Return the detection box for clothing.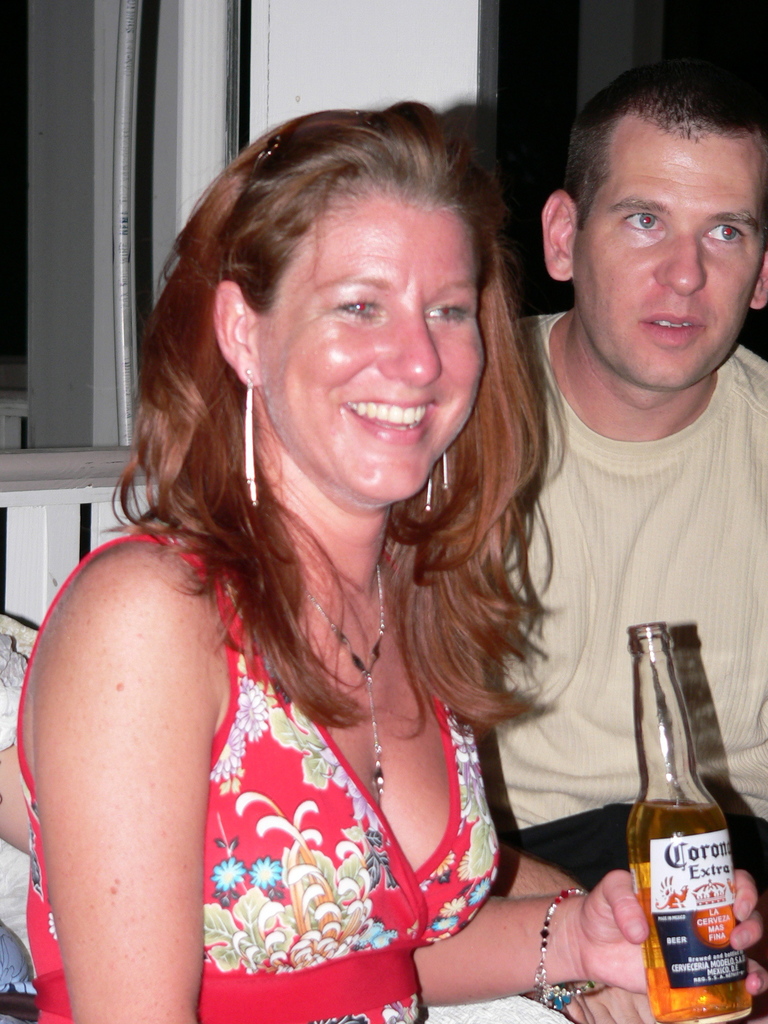
box=[260, 188, 490, 500].
